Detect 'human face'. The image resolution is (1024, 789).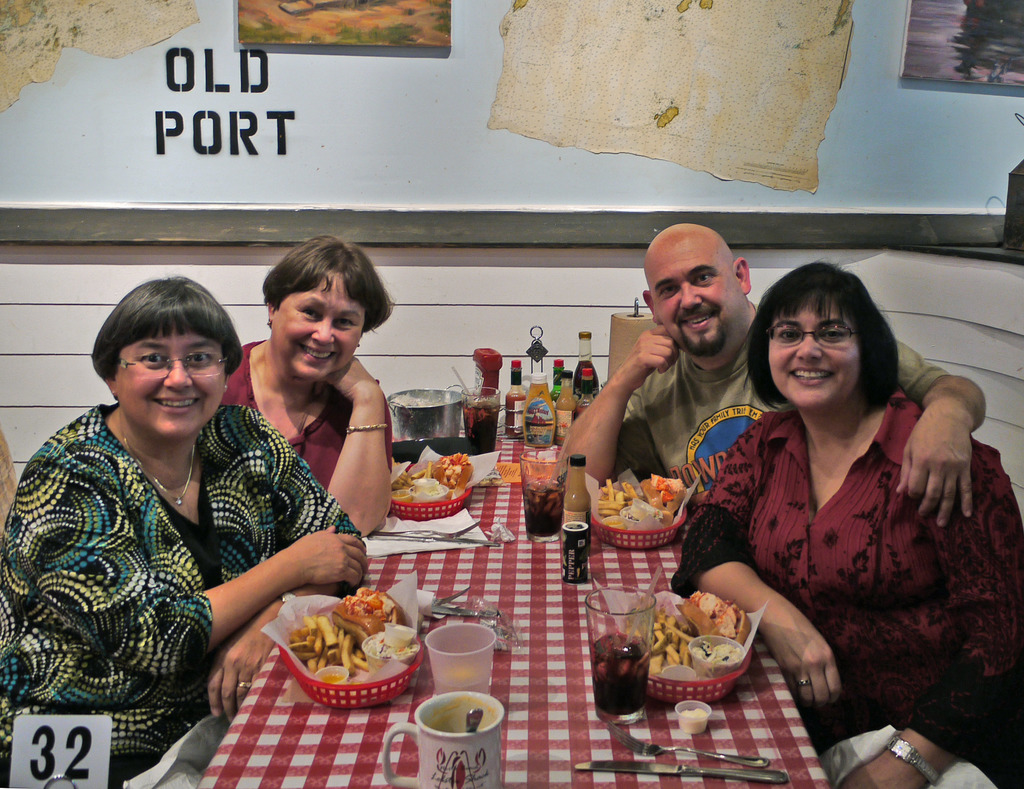
locate(768, 294, 861, 409).
